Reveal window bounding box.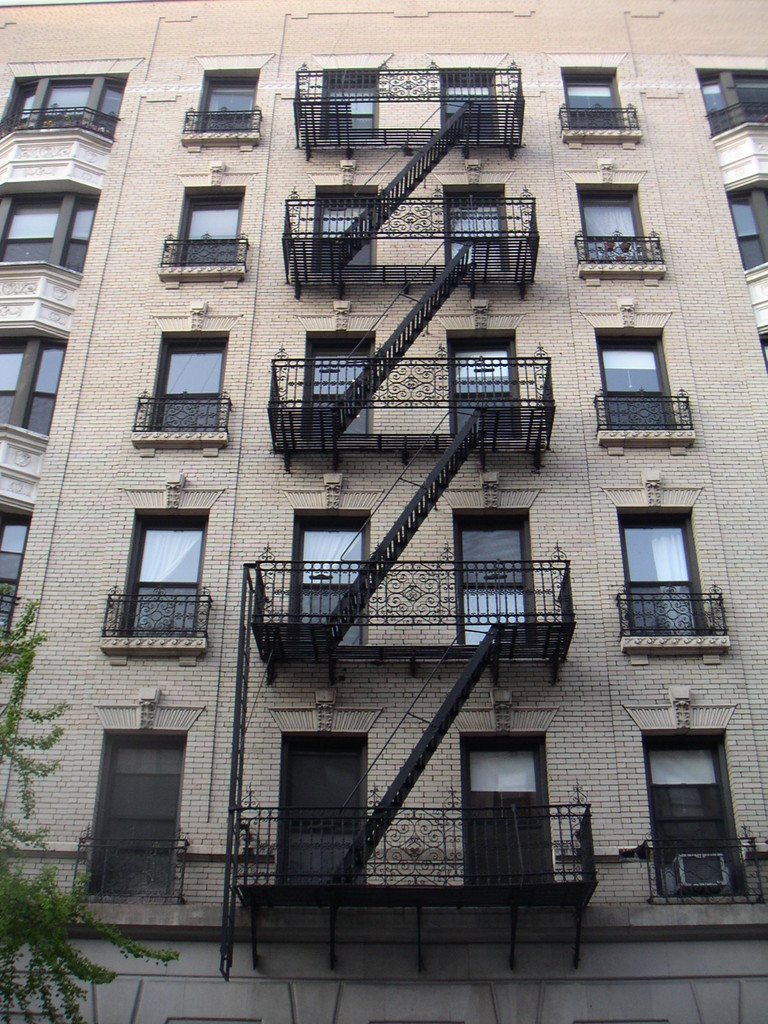
Revealed: (0, 511, 31, 634).
